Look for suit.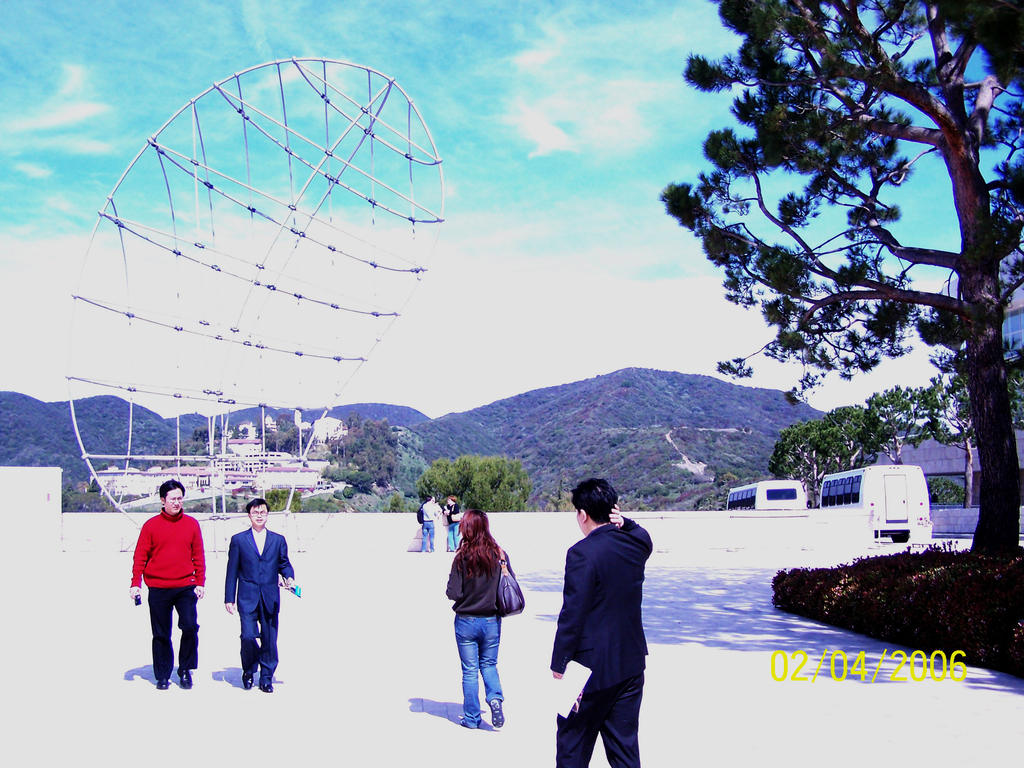
Found: left=222, top=528, right=294, bottom=682.
